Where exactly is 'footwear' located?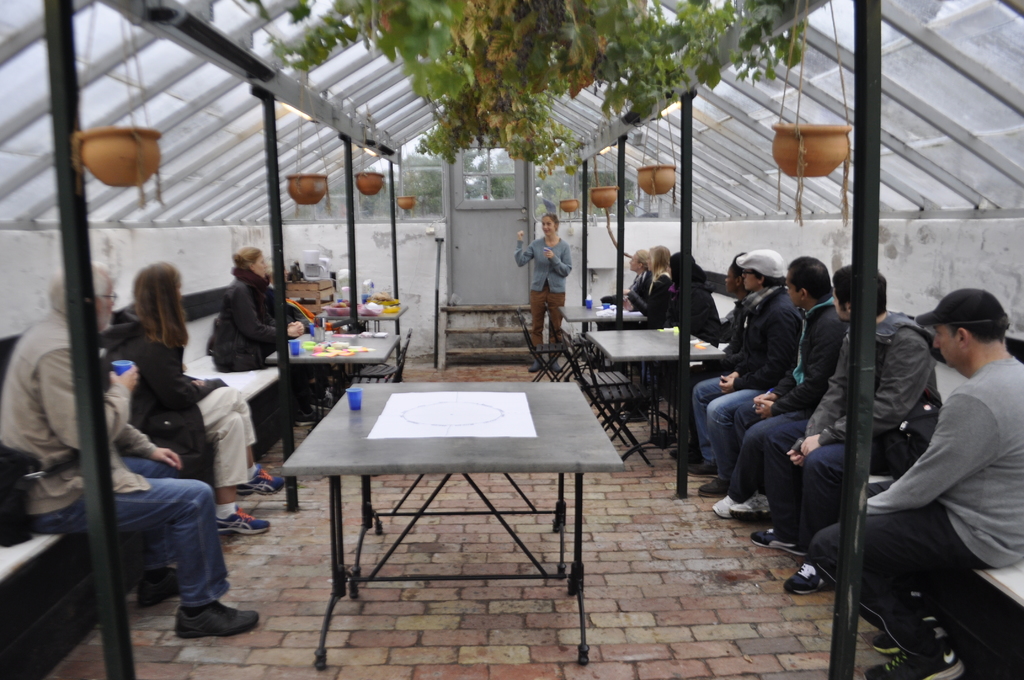
Its bounding box is region(714, 490, 740, 519).
